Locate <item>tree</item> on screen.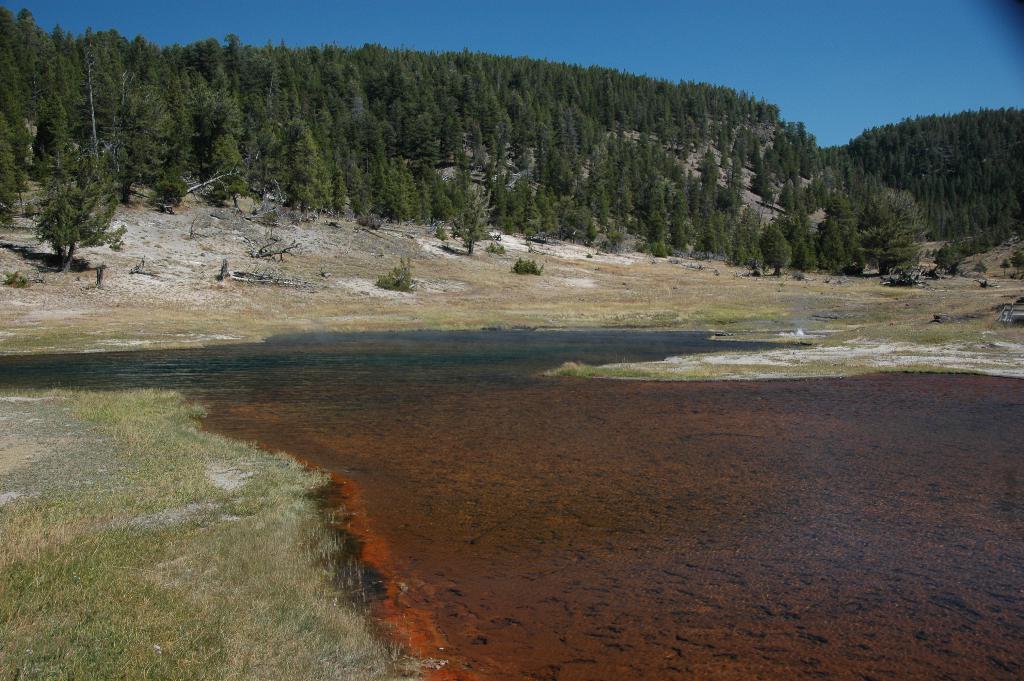
On screen at left=312, top=138, right=363, bottom=209.
